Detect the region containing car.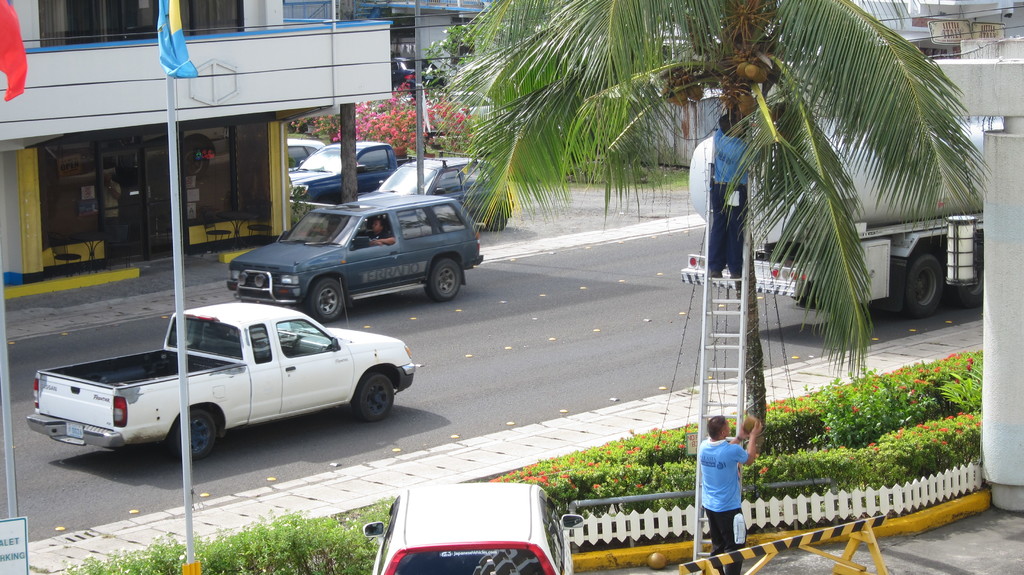
279:130:317:186.
